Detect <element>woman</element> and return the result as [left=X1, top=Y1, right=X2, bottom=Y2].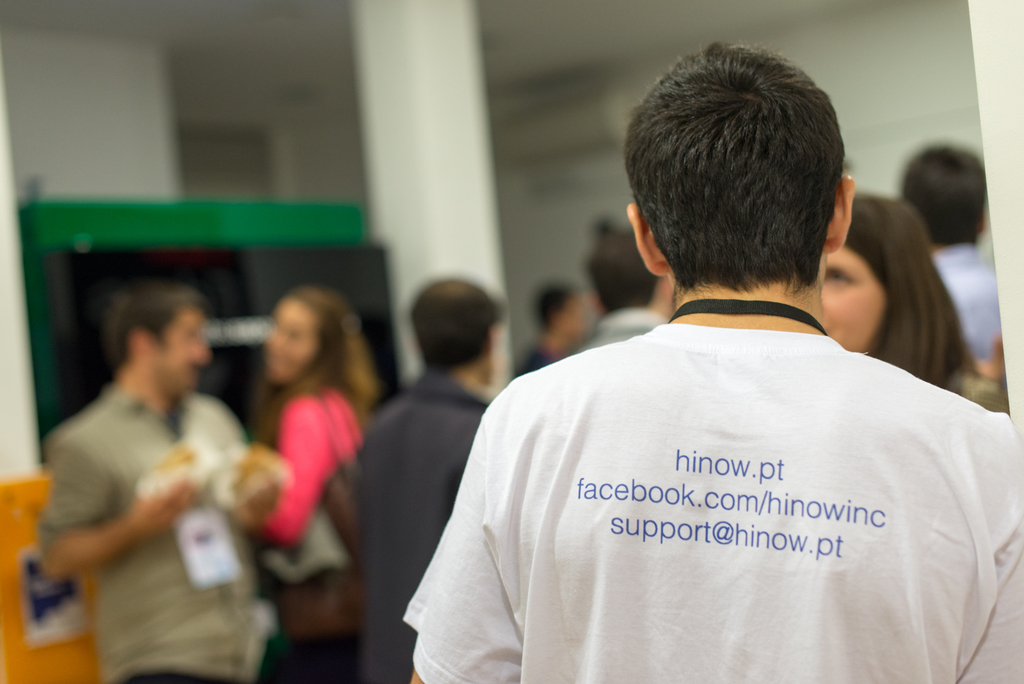
[left=819, top=193, right=1013, bottom=418].
